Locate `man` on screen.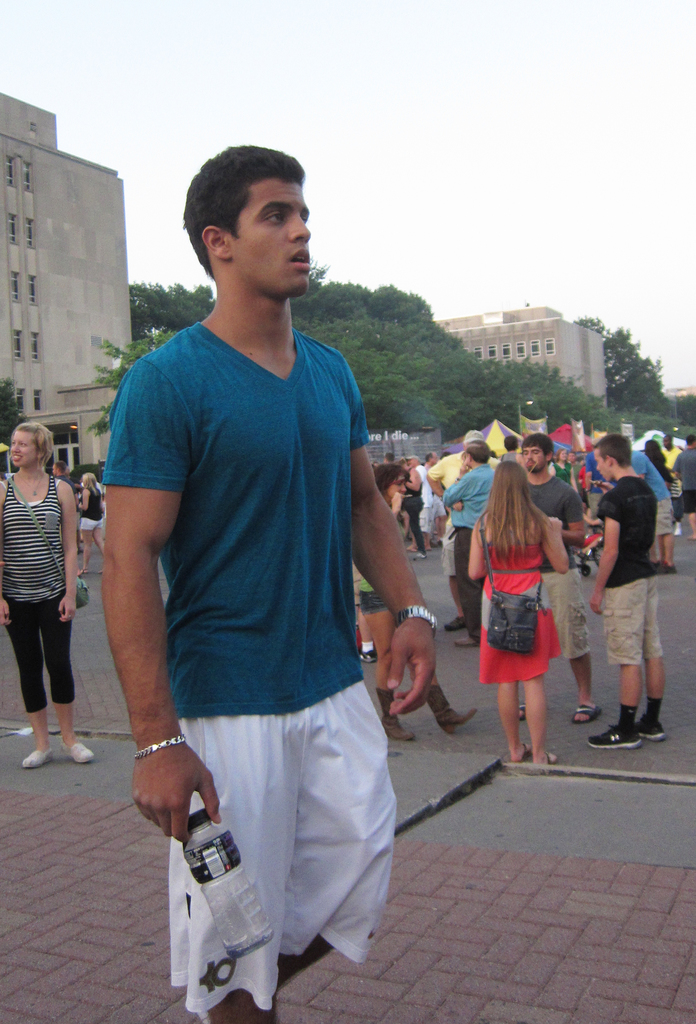
On screen at (584,433,666,751).
